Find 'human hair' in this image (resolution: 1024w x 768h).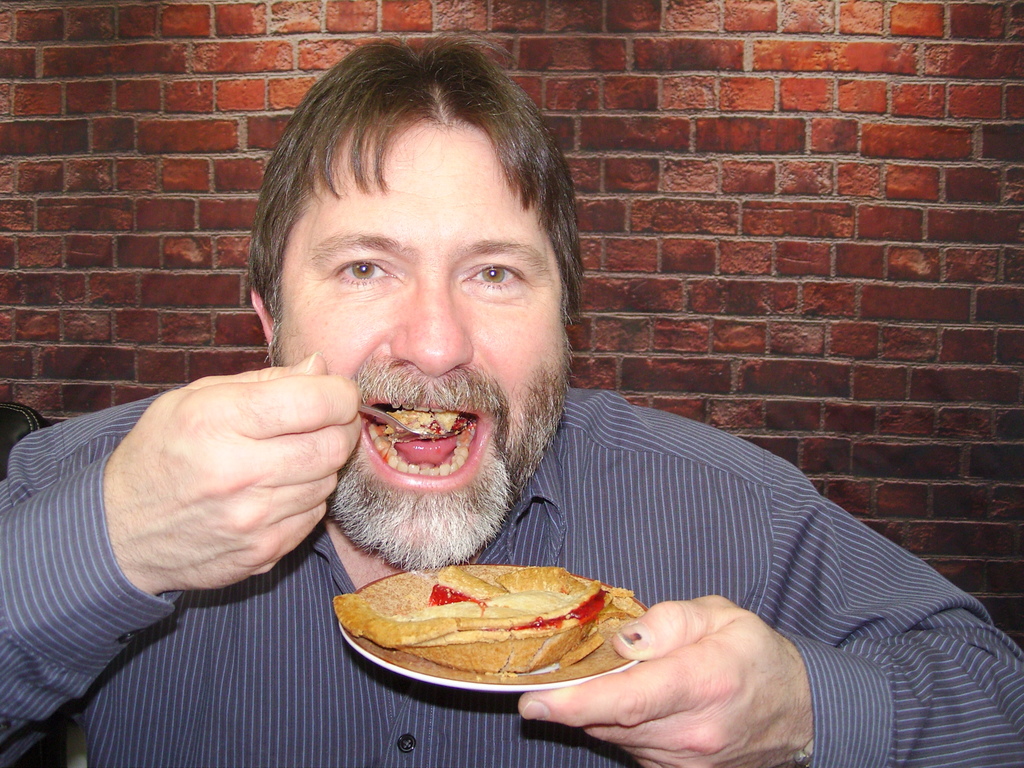
[left=253, top=29, right=595, bottom=392].
